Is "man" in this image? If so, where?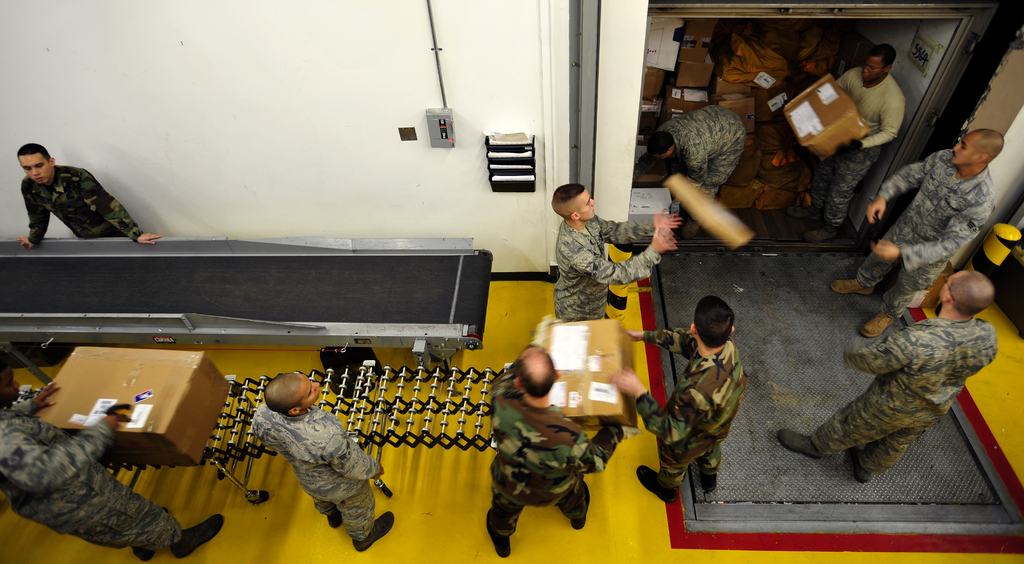
Yes, at left=15, top=139, right=161, bottom=246.
